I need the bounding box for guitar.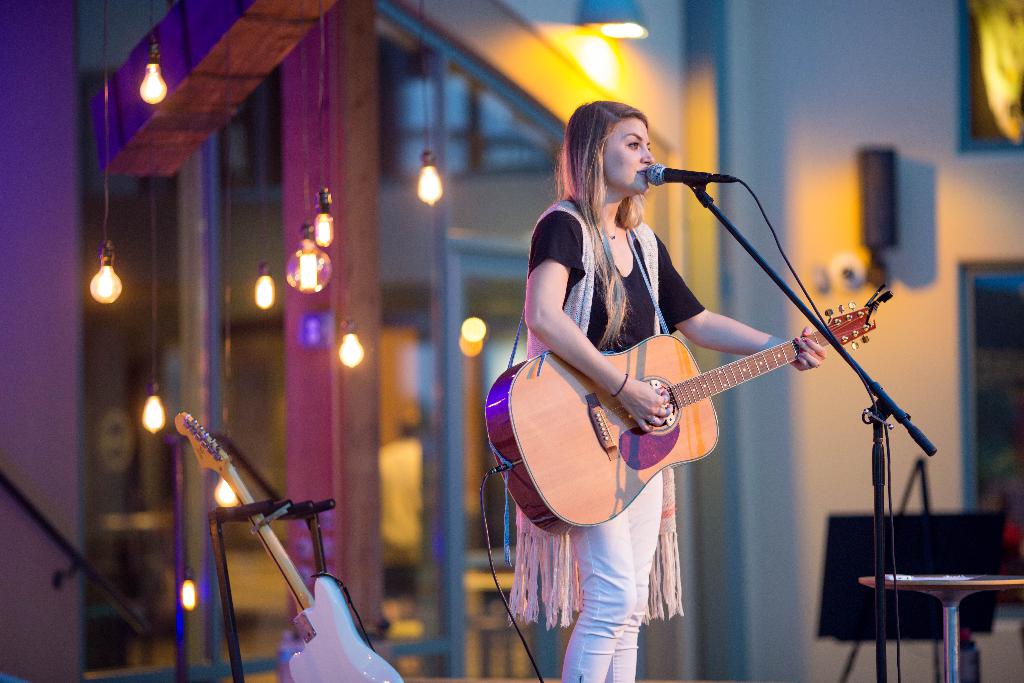
Here it is: box=[485, 297, 874, 532].
